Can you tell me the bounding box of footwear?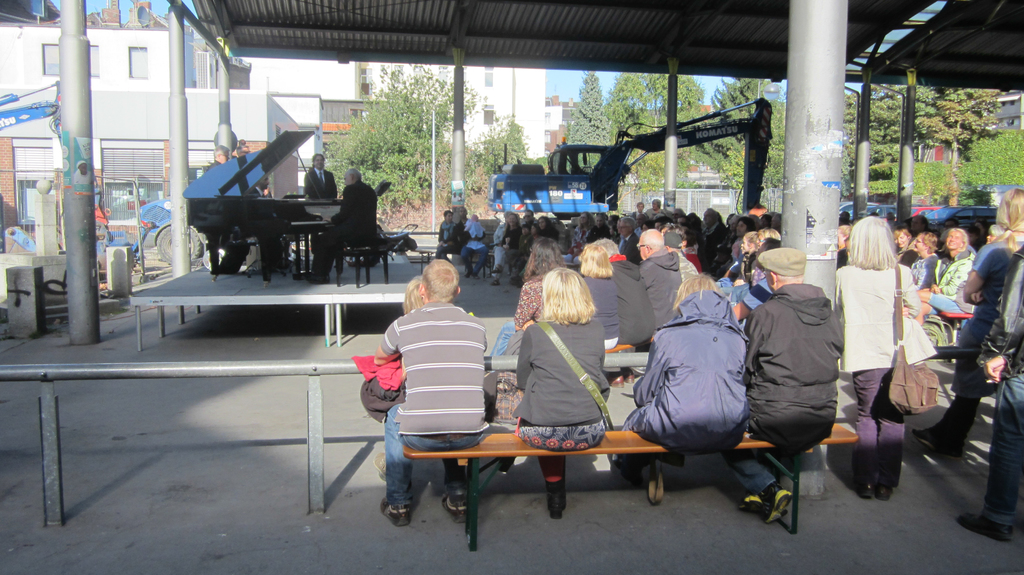
left=312, top=272, right=331, bottom=283.
